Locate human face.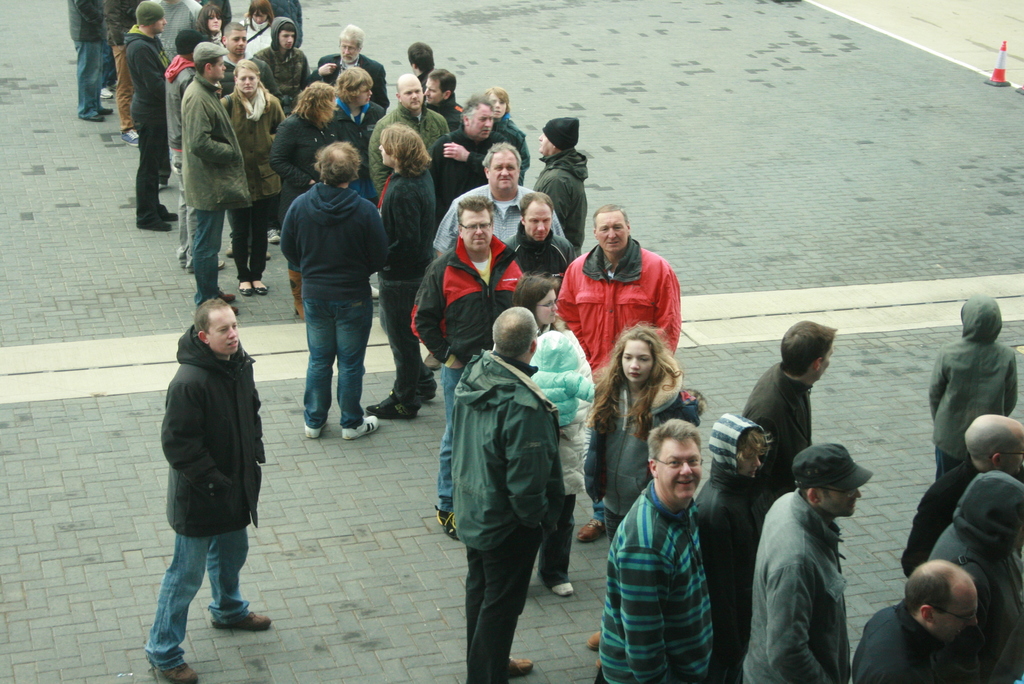
Bounding box: BBox(621, 341, 652, 384).
